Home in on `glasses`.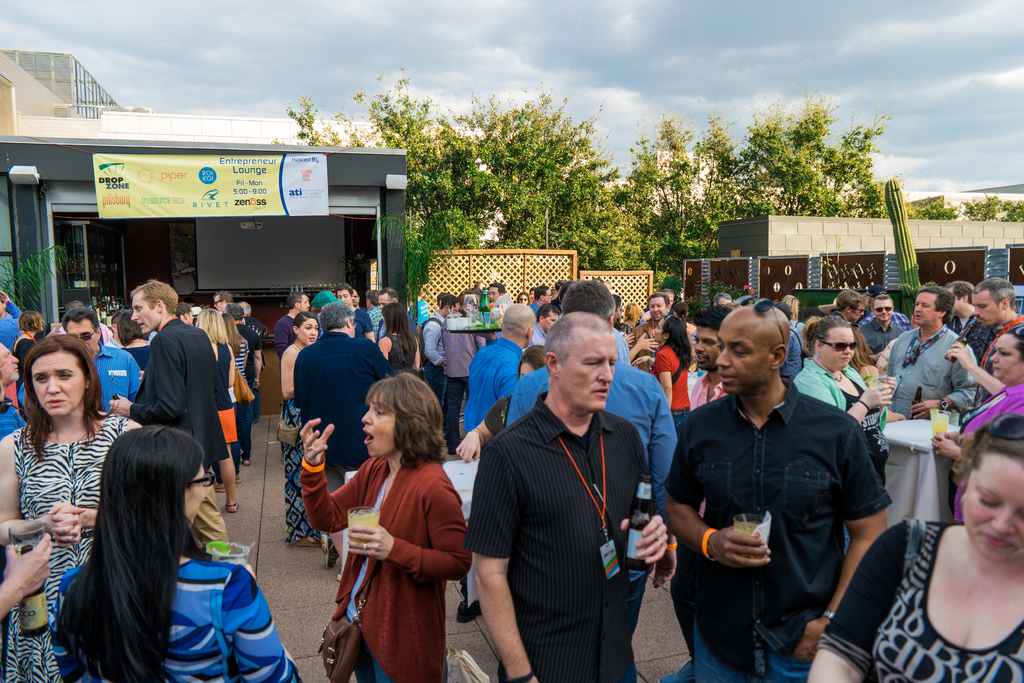
Homed in at bbox=[208, 299, 223, 309].
